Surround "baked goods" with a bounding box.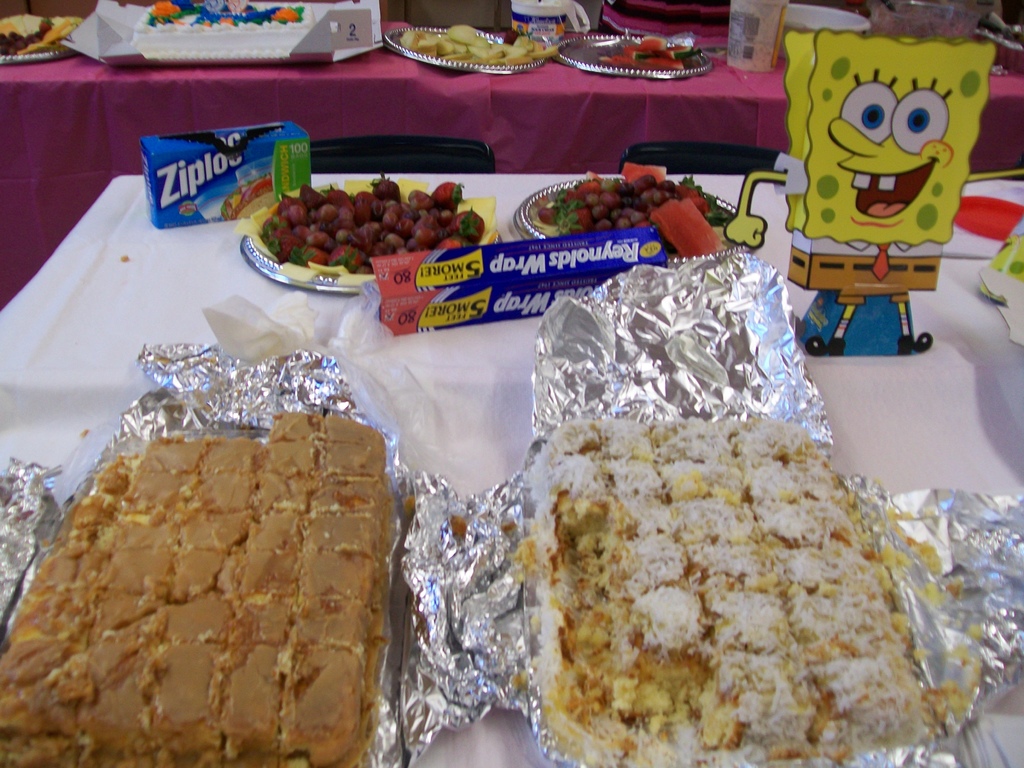
Rect(0, 404, 401, 767).
